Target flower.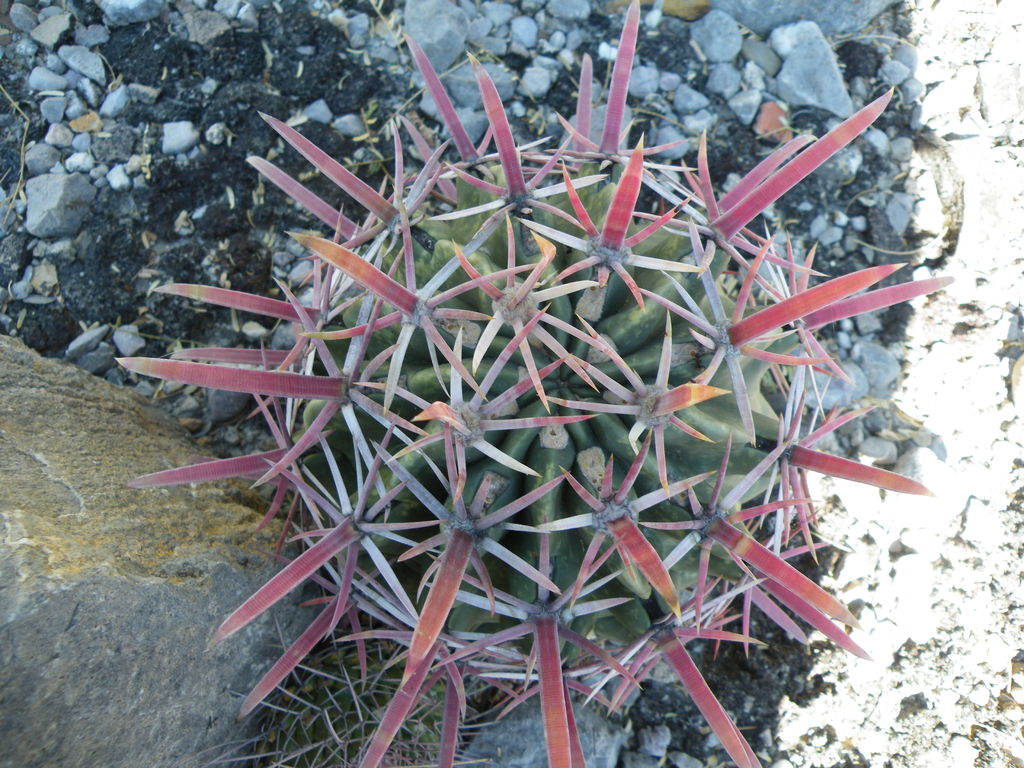
Target region: bbox(441, 211, 601, 414).
